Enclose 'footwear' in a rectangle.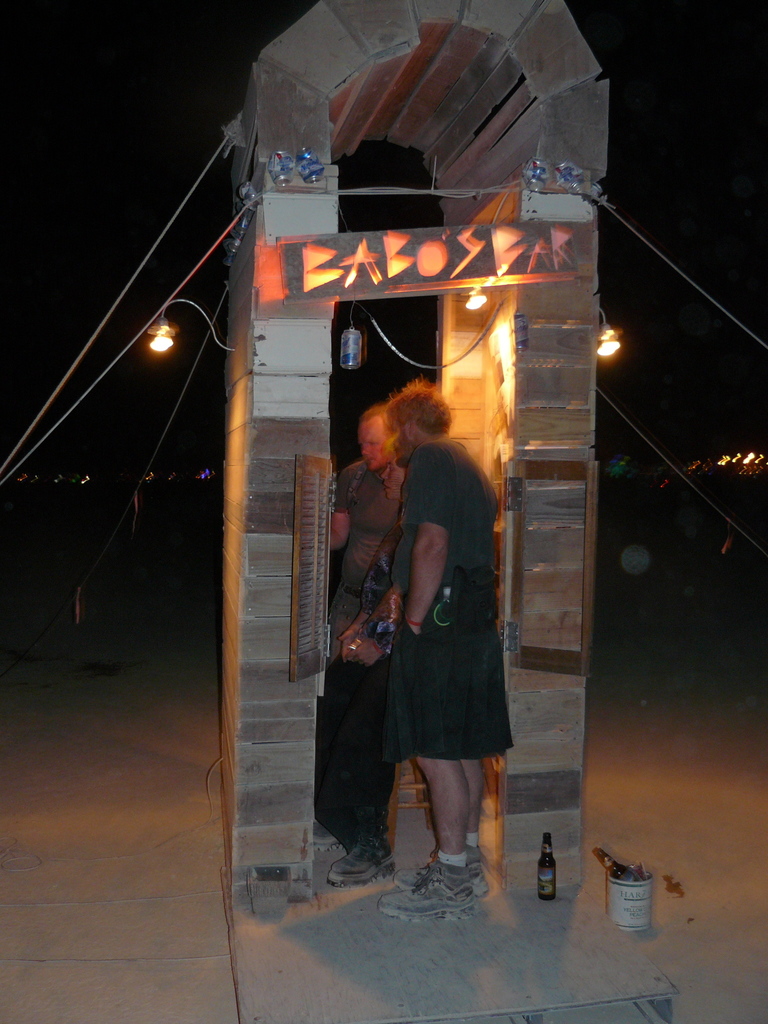
[left=328, top=809, right=398, bottom=882].
